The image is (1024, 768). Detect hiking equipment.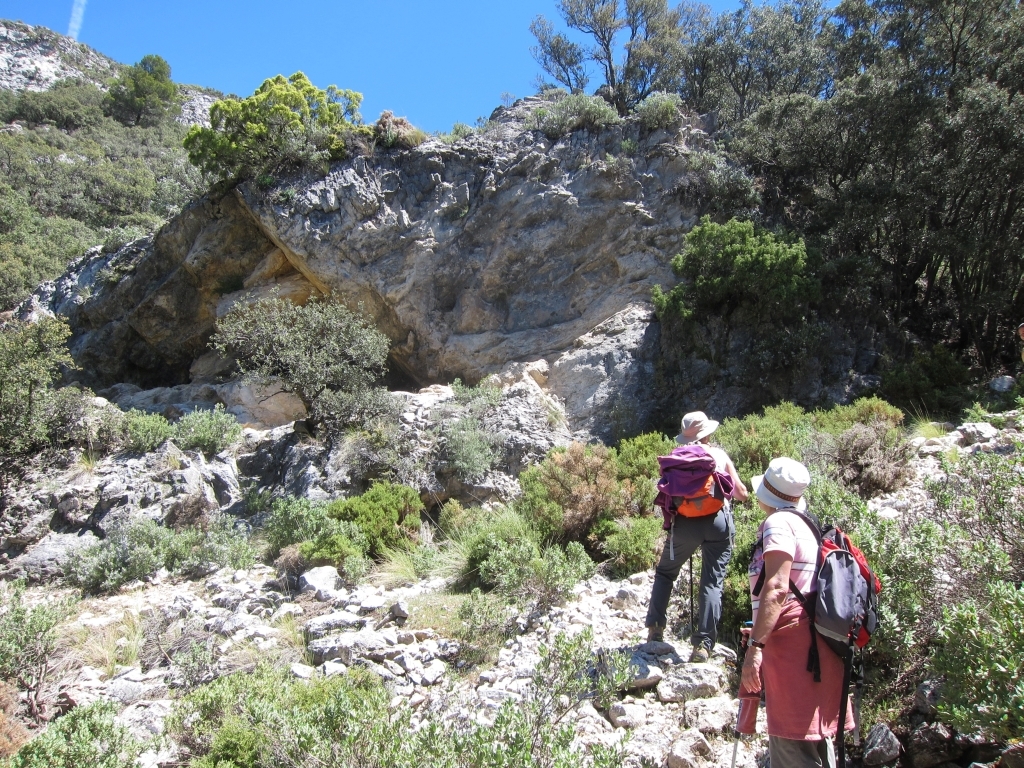
Detection: pyautogui.locateOnScreen(649, 444, 739, 565).
